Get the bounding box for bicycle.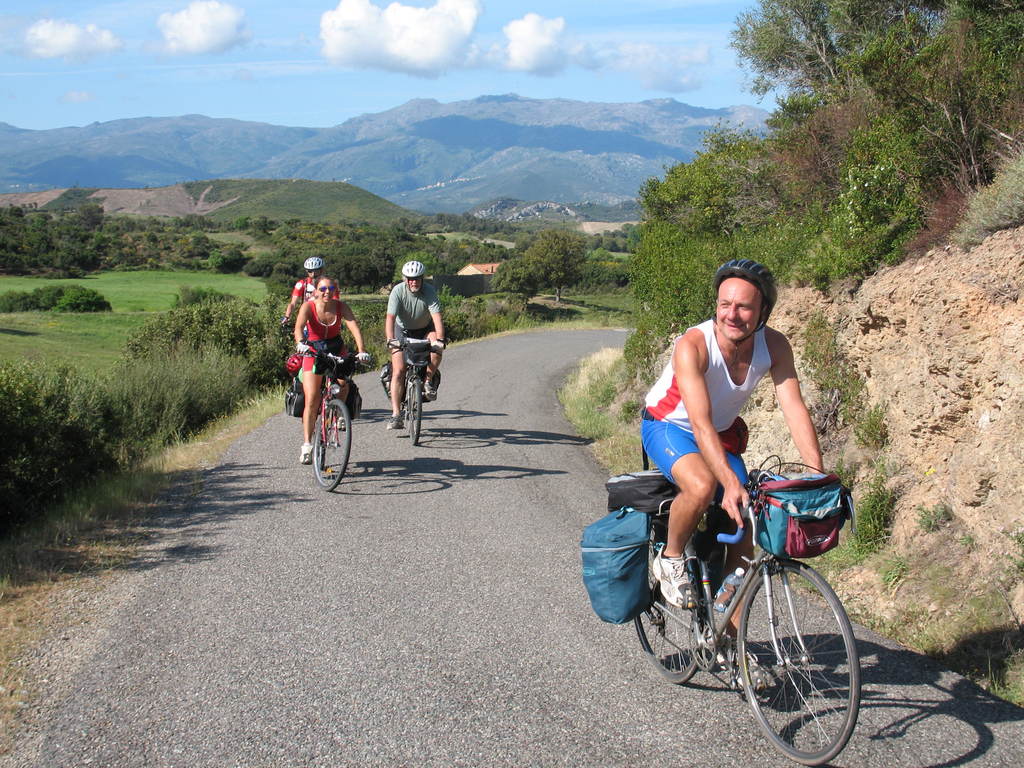
crop(385, 336, 449, 445).
